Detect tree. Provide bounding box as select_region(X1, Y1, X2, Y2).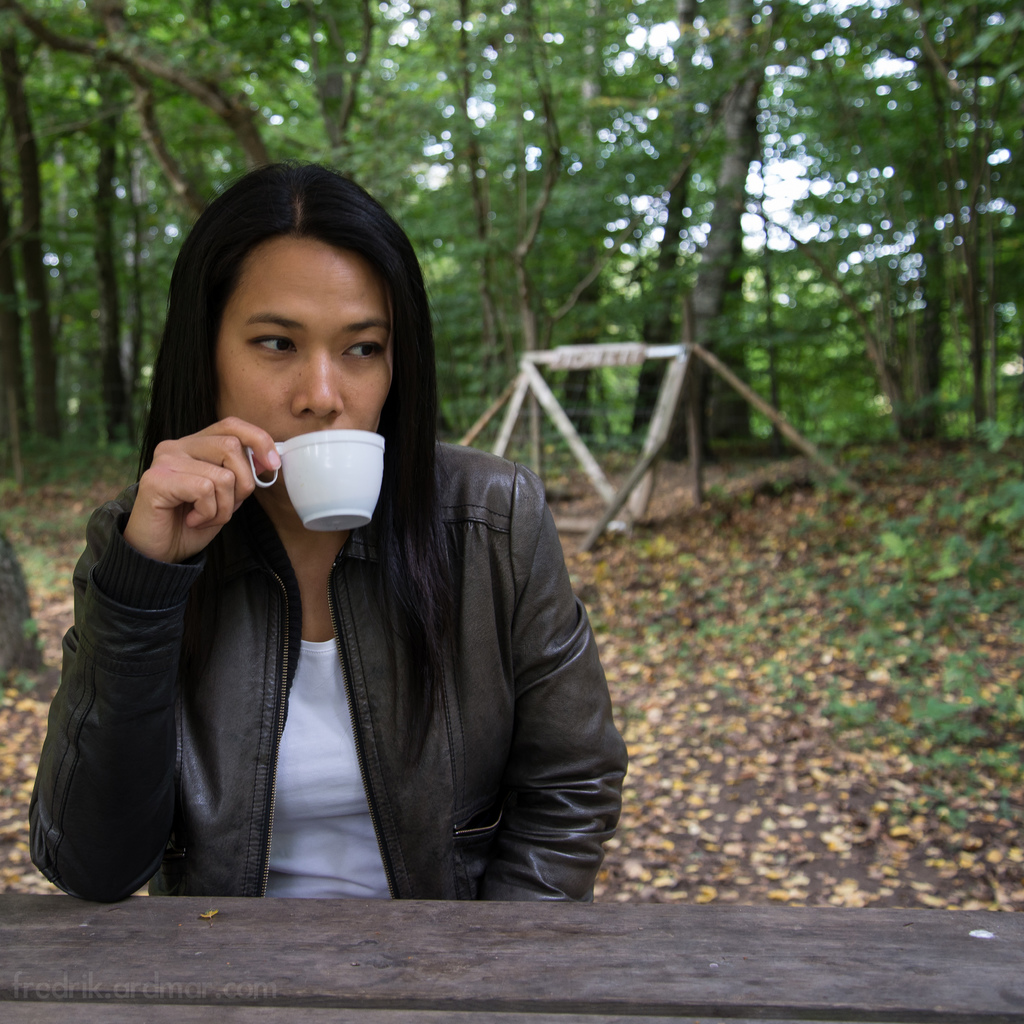
select_region(623, 0, 698, 452).
